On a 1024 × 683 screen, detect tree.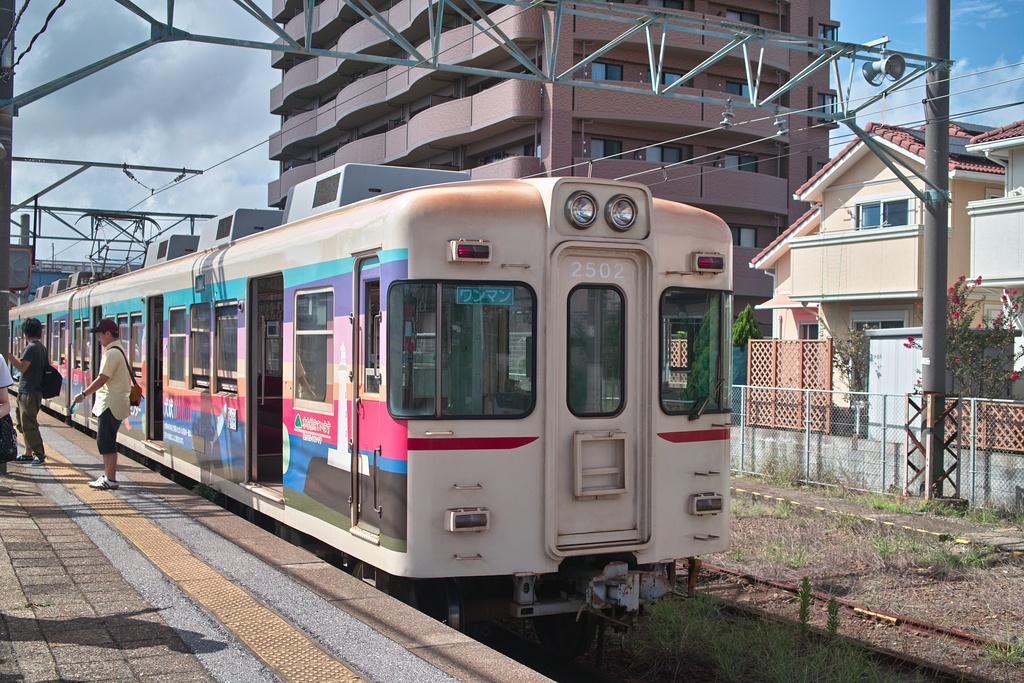
903,268,1023,404.
